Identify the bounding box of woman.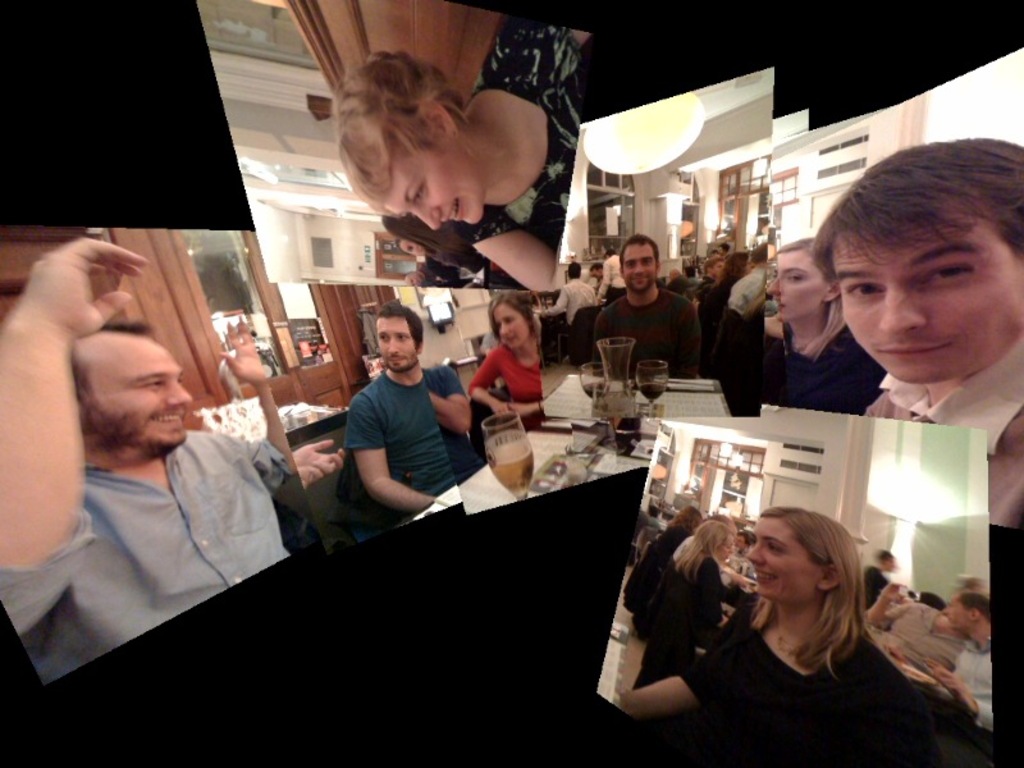
l=769, t=241, r=890, b=416.
